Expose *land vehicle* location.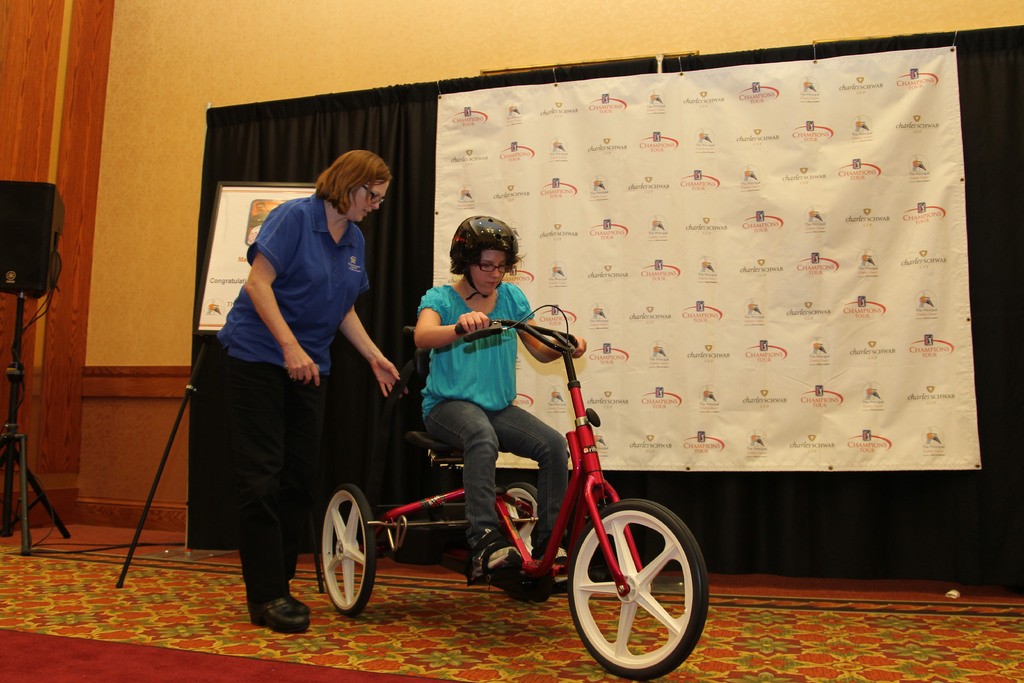
Exposed at x1=316, y1=314, x2=708, y2=666.
